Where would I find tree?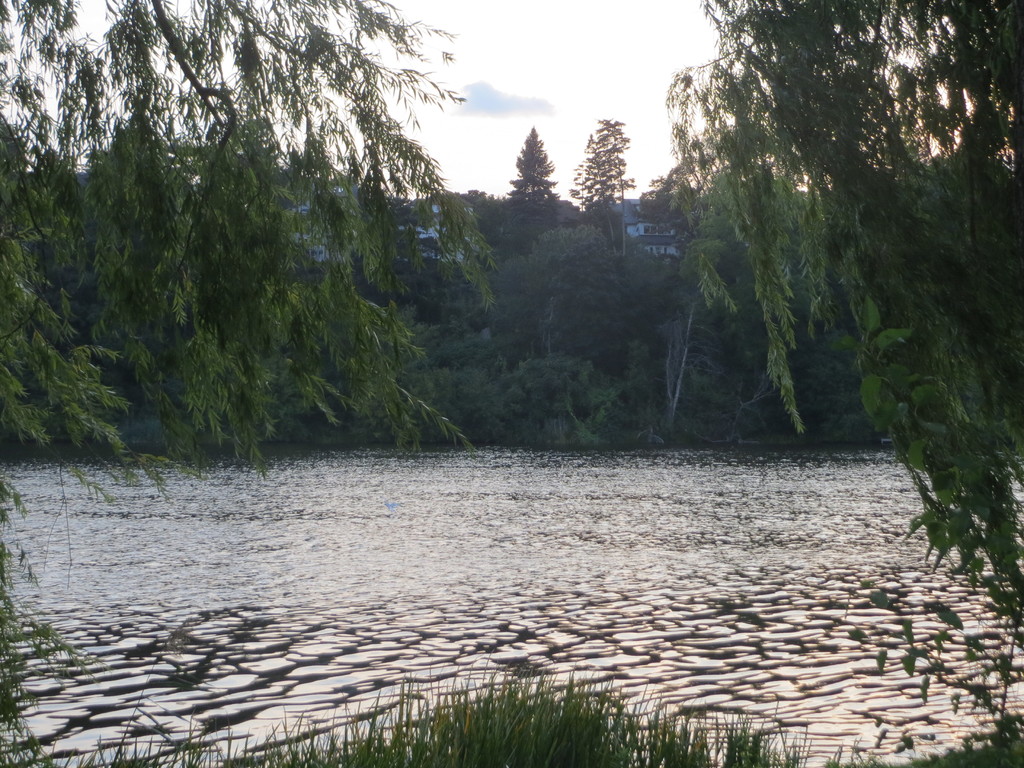
At detection(719, 192, 844, 419).
